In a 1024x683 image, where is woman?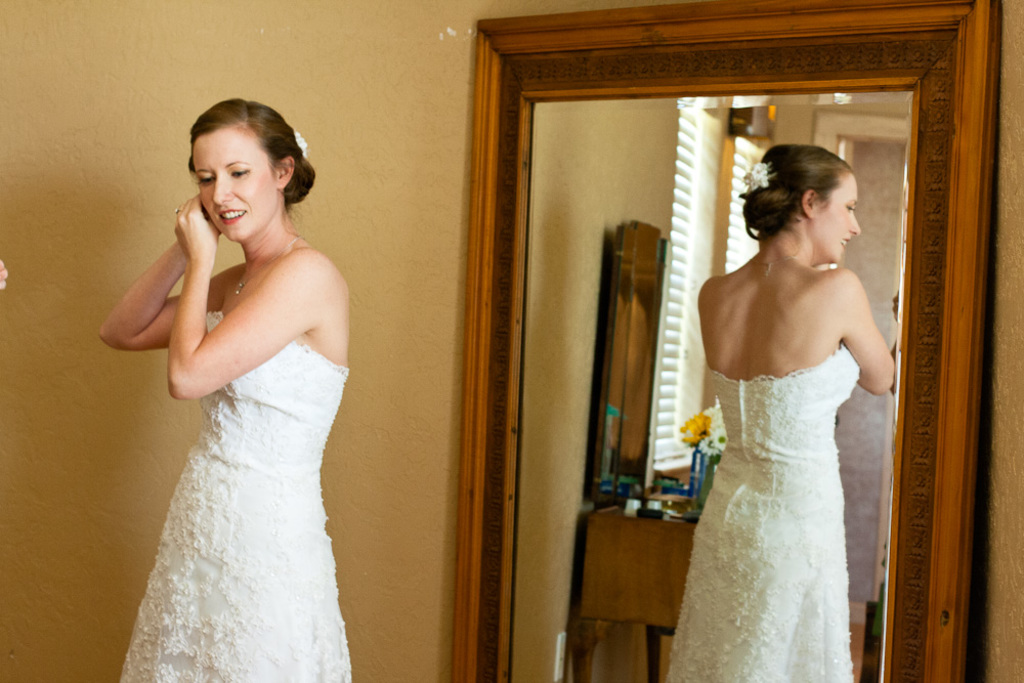
(left=90, top=99, right=385, bottom=682).
